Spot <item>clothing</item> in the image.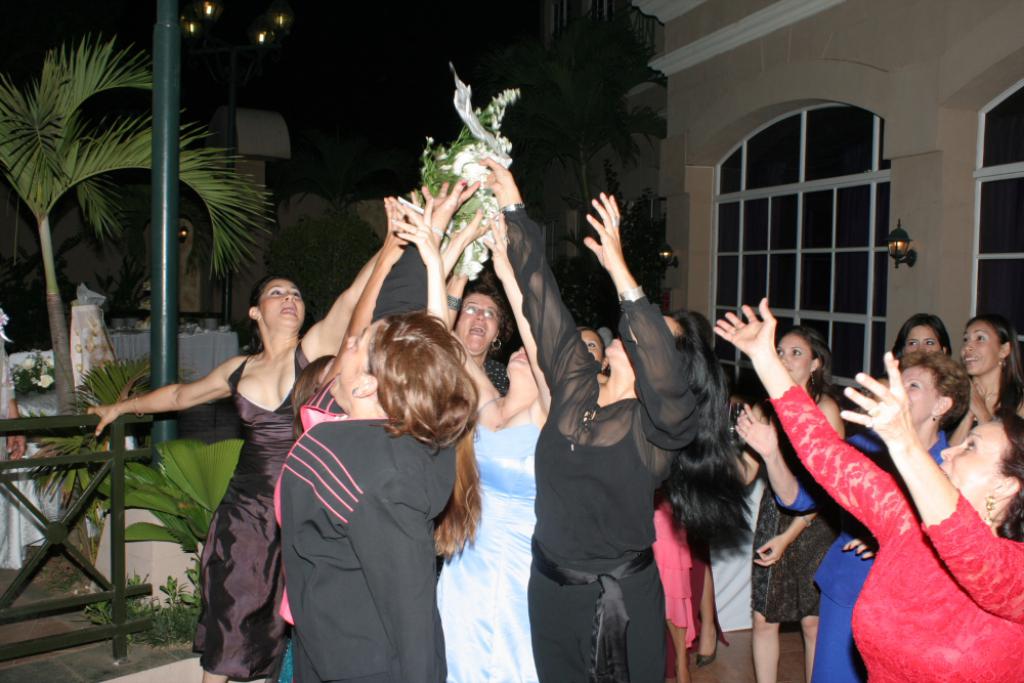
<item>clothing</item> found at [x1=501, y1=209, x2=701, y2=682].
